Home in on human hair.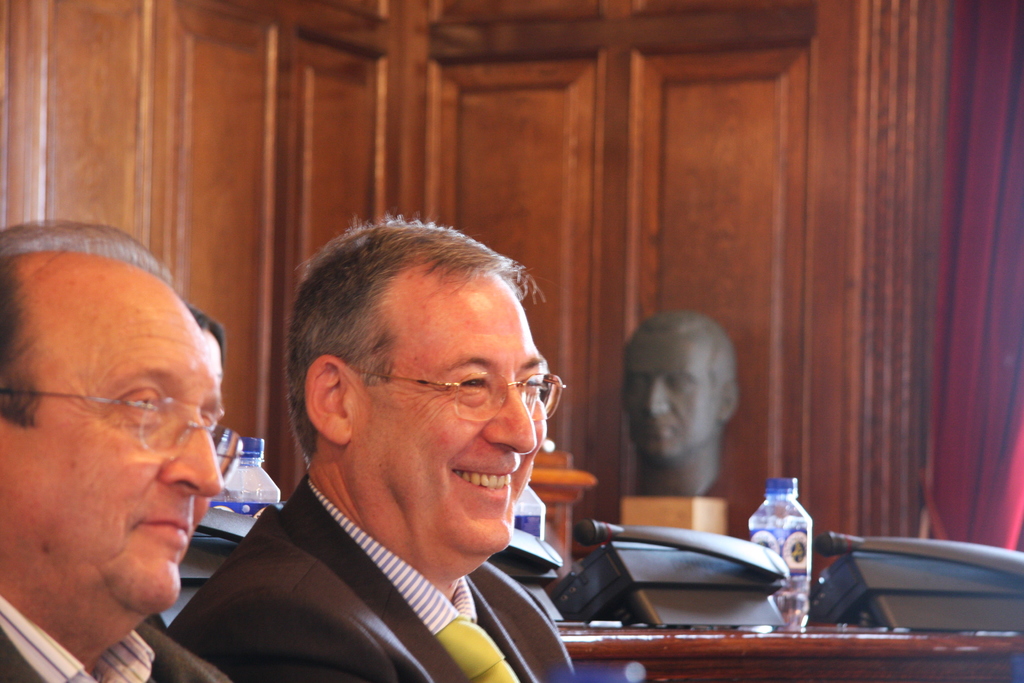
Homed in at [left=184, top=300, right=229, bottom=370].
